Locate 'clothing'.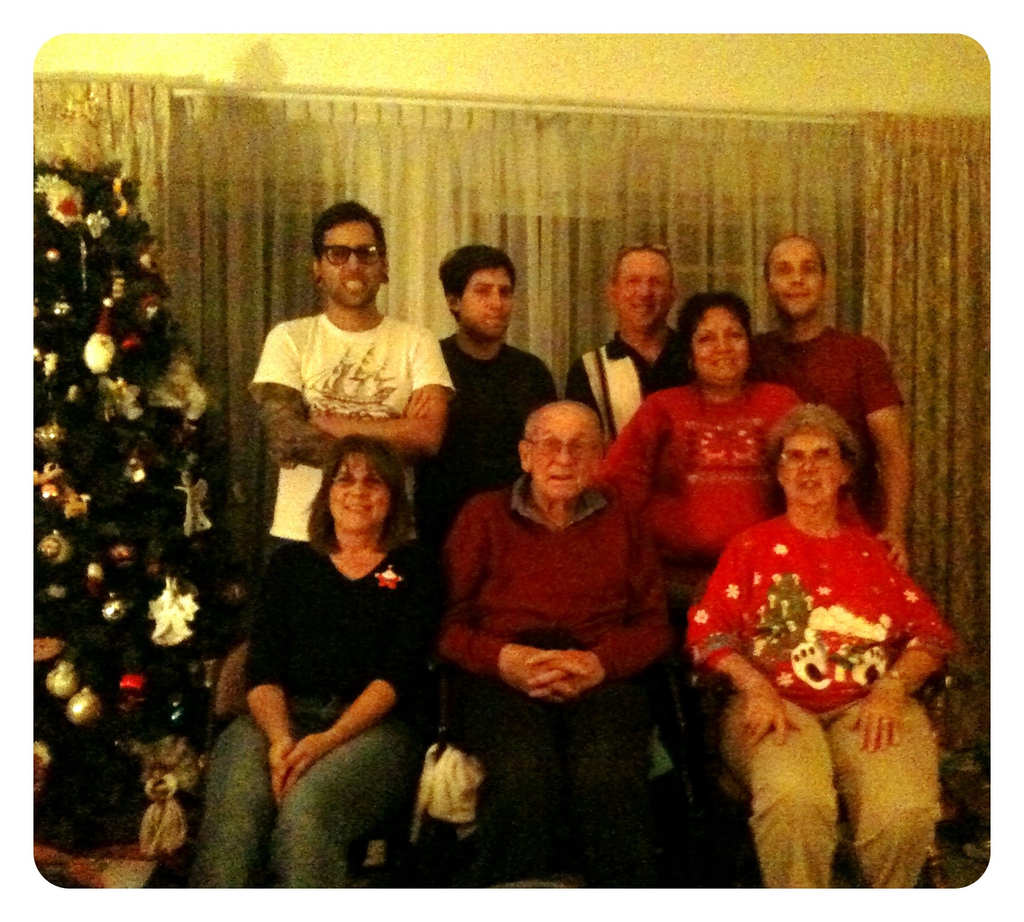
Bounding box: <box>246,311,461,538</box>.
